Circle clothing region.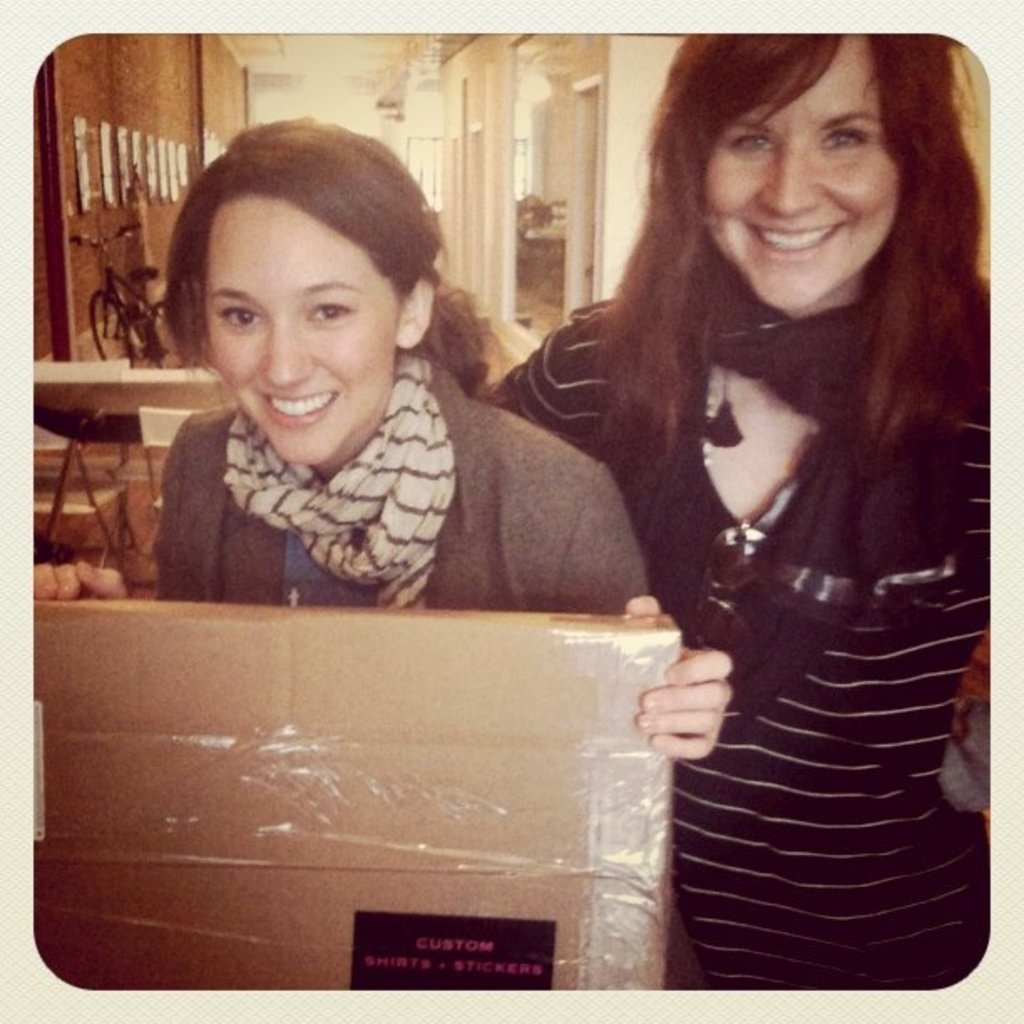
Region: (x1=151, y1=348, x2=653, y2=617).
